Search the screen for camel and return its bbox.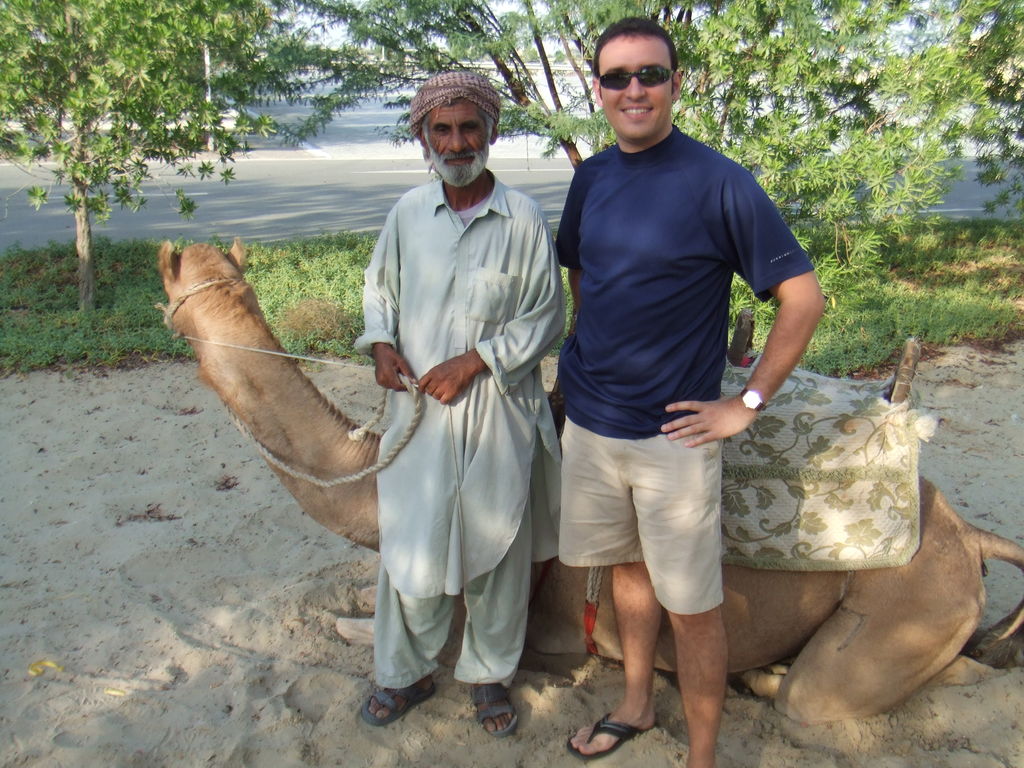
Found: region(163, 228, 1023, 737).
